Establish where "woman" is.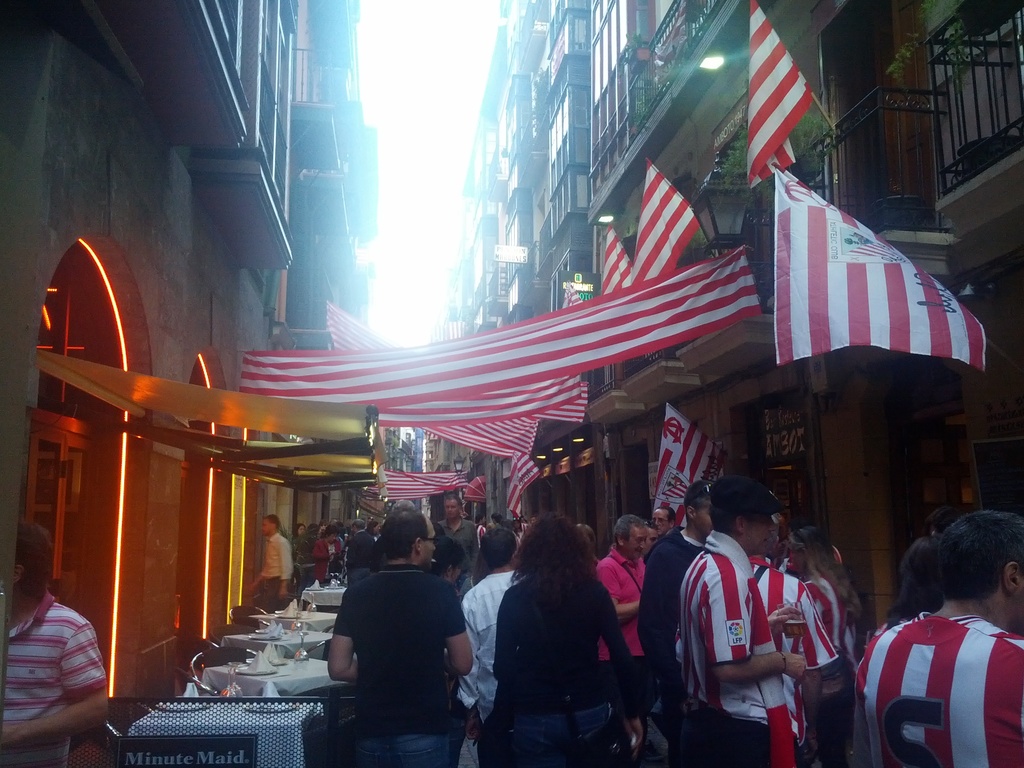
Established at <bbox>787, 526, 856, 767</bbox>.
